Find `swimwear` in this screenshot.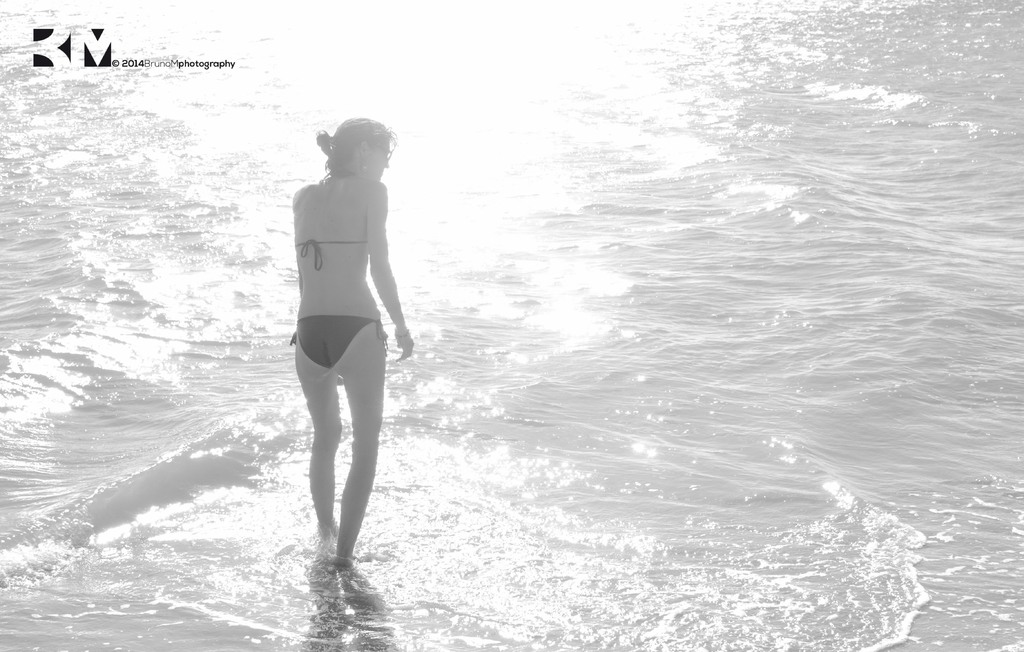
The bounding box for `swimwear` is box(295, 238, 365, 270).
